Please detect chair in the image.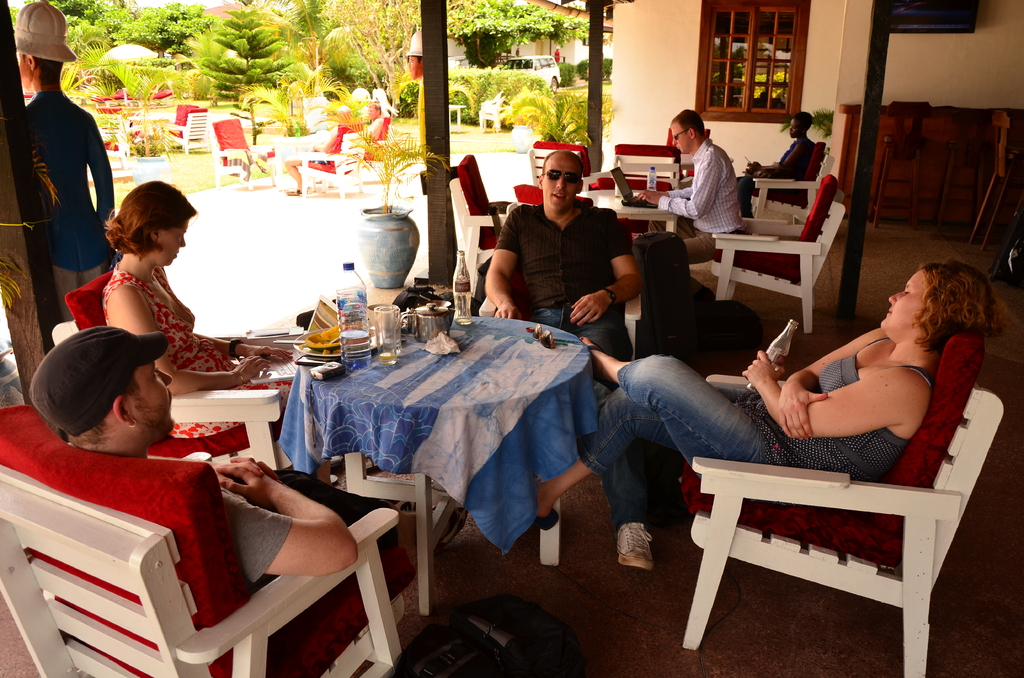
x1=744, y1=144, x2=834, y2=224.
